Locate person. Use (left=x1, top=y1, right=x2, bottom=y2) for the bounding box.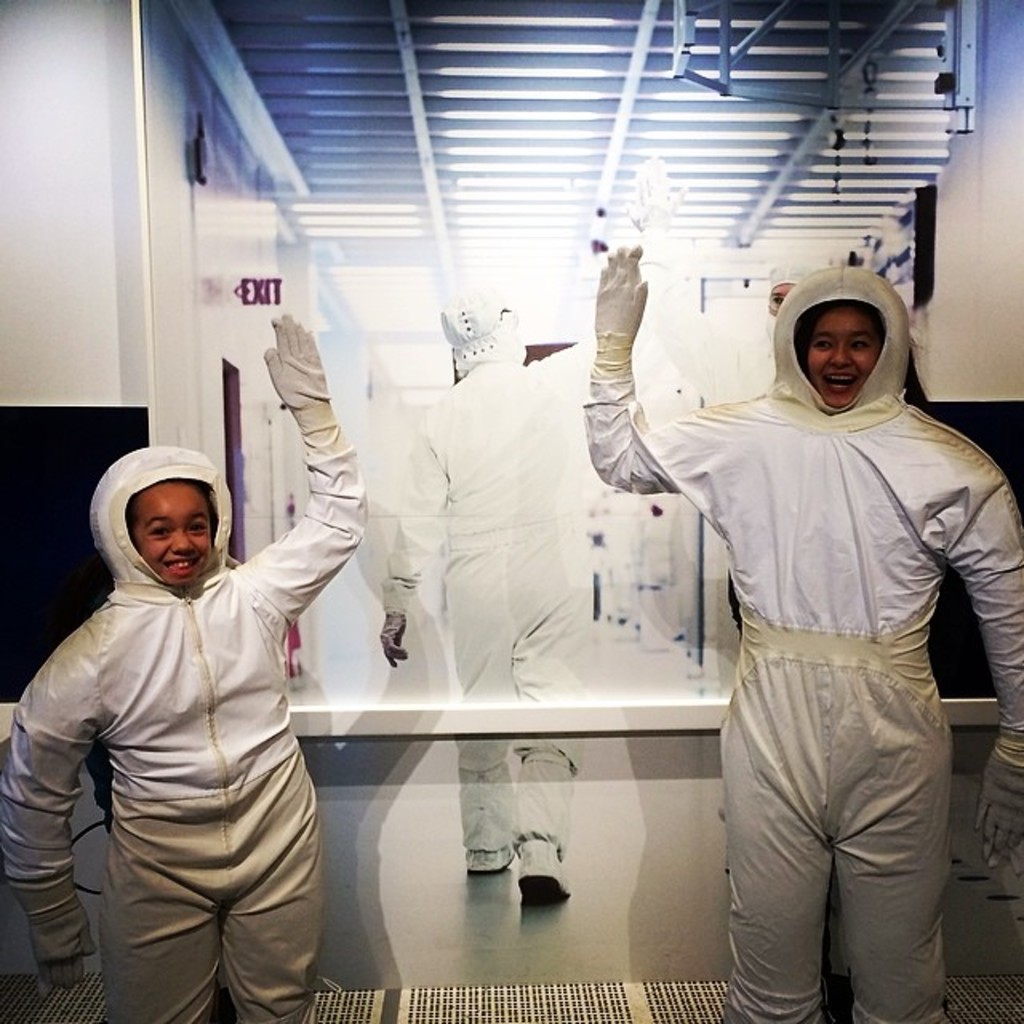
(left=0, top=310, right=365, bottom=1022).
